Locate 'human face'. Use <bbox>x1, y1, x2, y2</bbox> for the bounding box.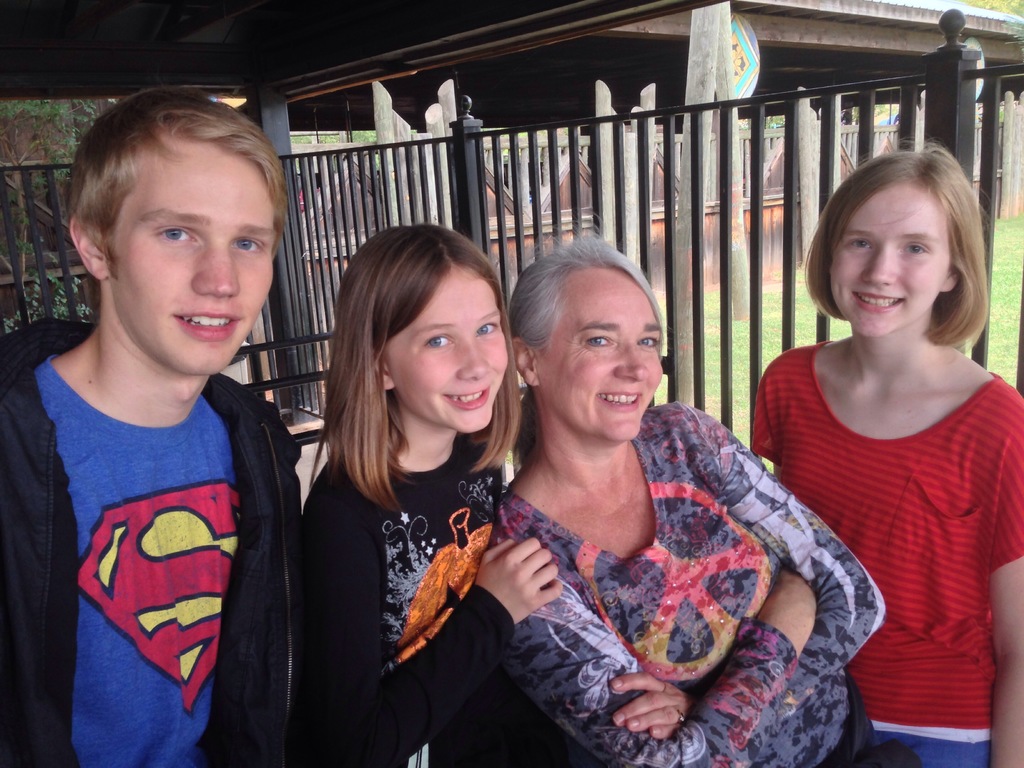
<bbox>386, 273, 509, 434</bbox>.
